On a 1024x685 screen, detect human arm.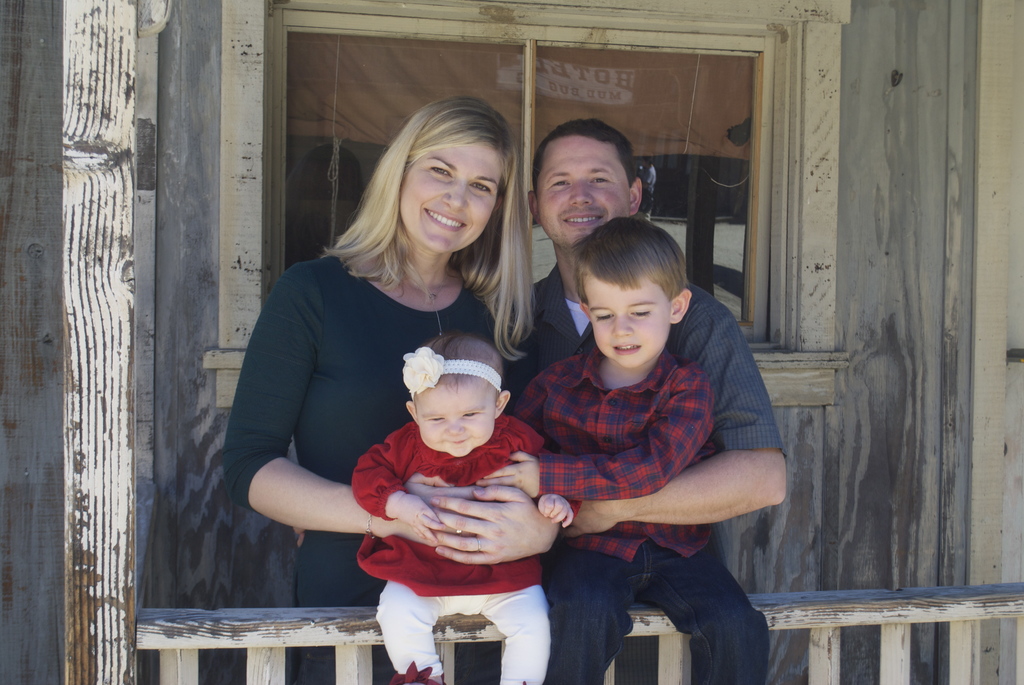
225/264/479/544.
